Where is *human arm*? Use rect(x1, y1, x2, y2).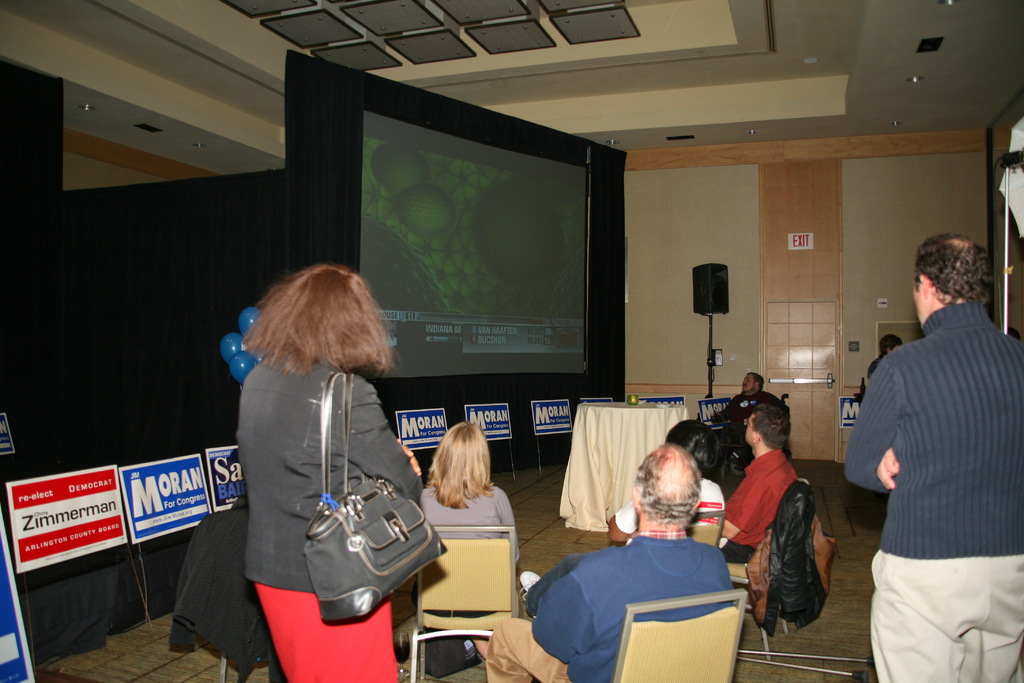
rect(845, 359, 899, 489).
